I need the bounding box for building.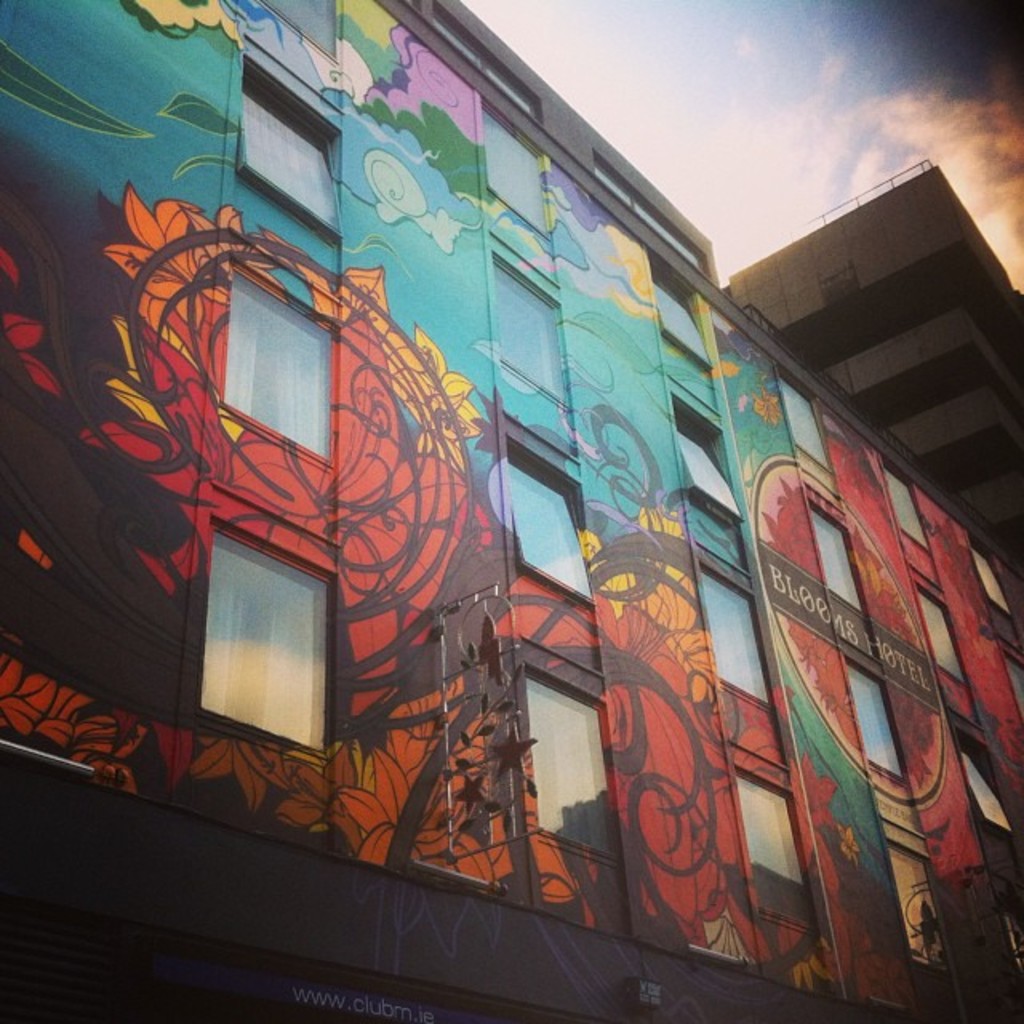
Here it is: detection(2, 0, 1022, 1022).
